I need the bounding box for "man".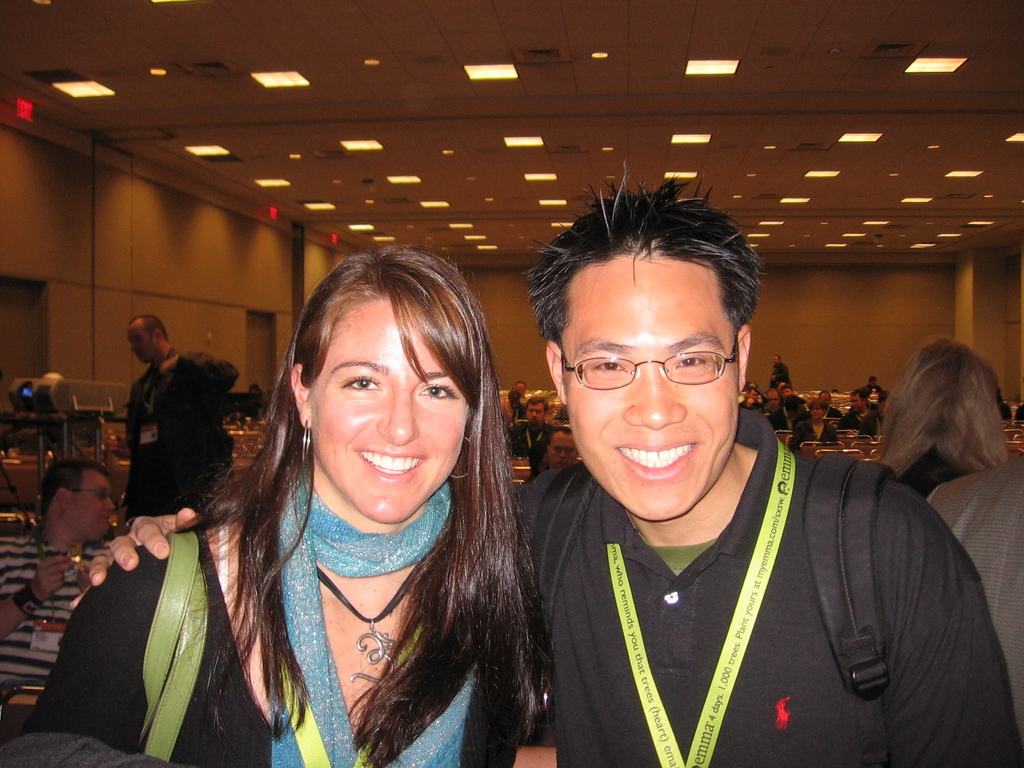
Here it is: 506/397/558/460.
